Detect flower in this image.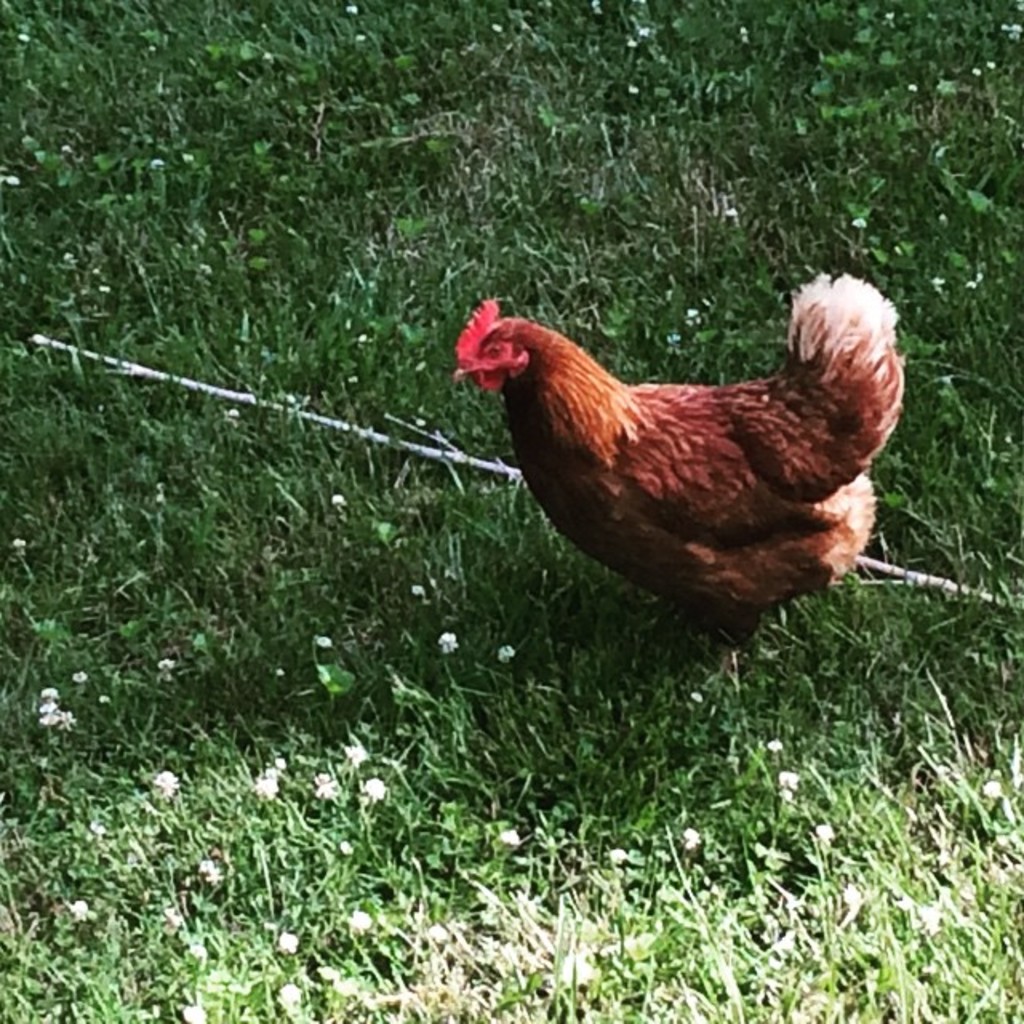
Detection: 494, 829, 518, 842.
